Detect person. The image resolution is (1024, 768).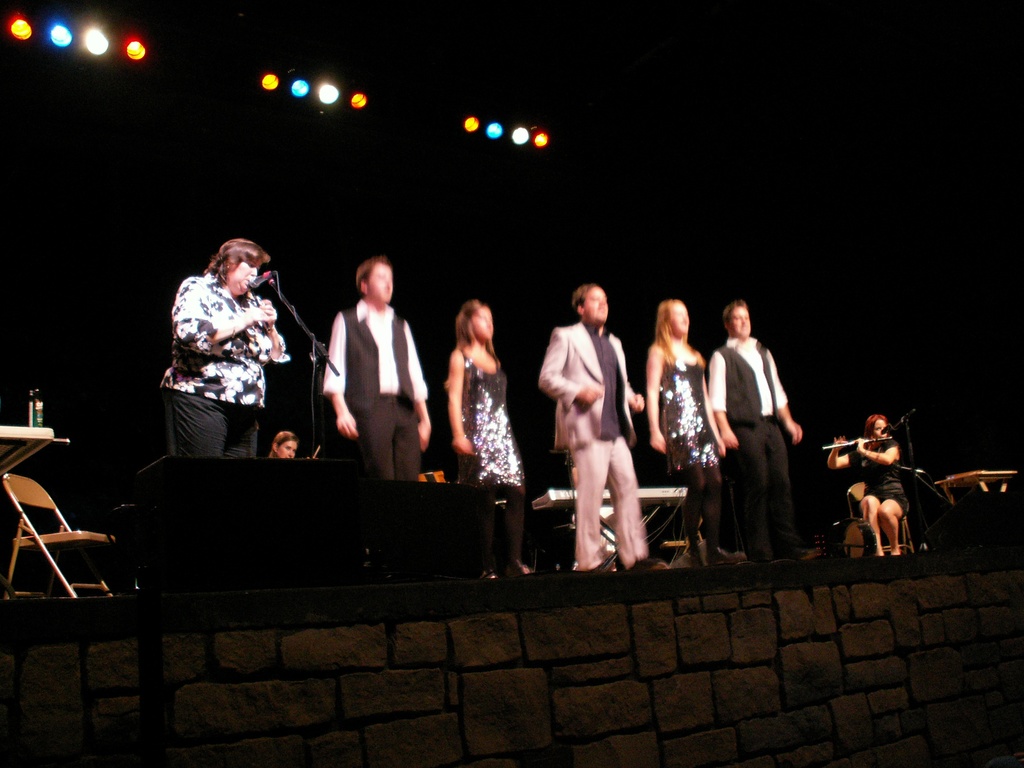
{"x1": 705, "y1": 302, "x2": 794, "y2": 561}.
